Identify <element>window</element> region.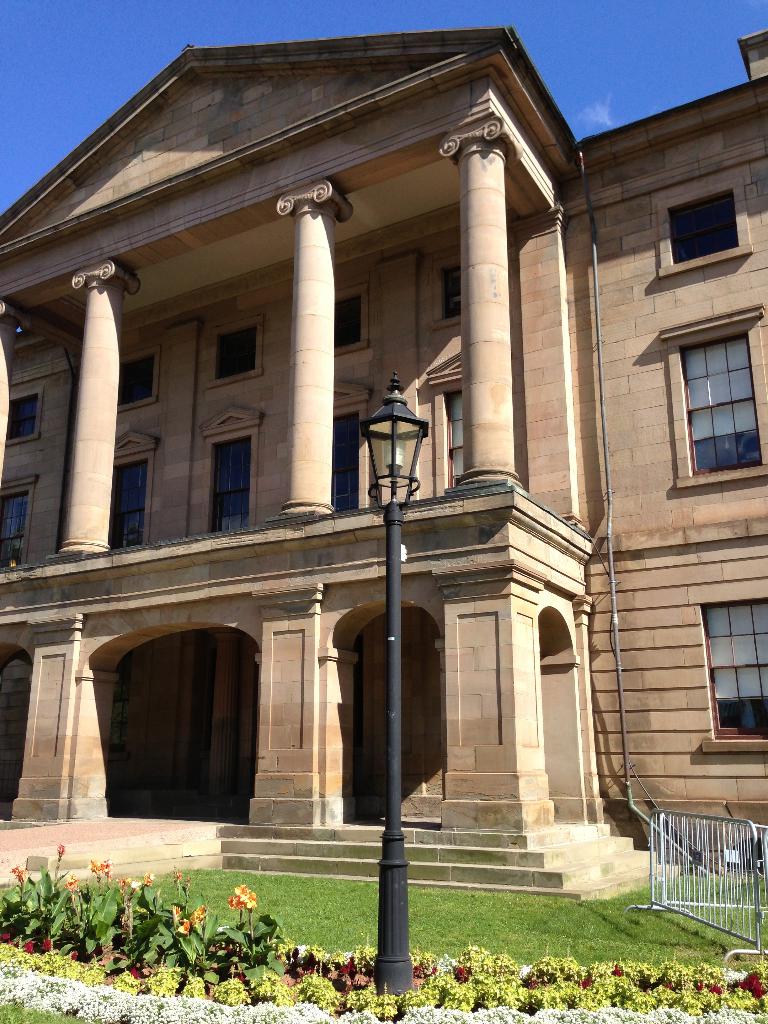
Region: select_region(210, 435, 260, 538).
